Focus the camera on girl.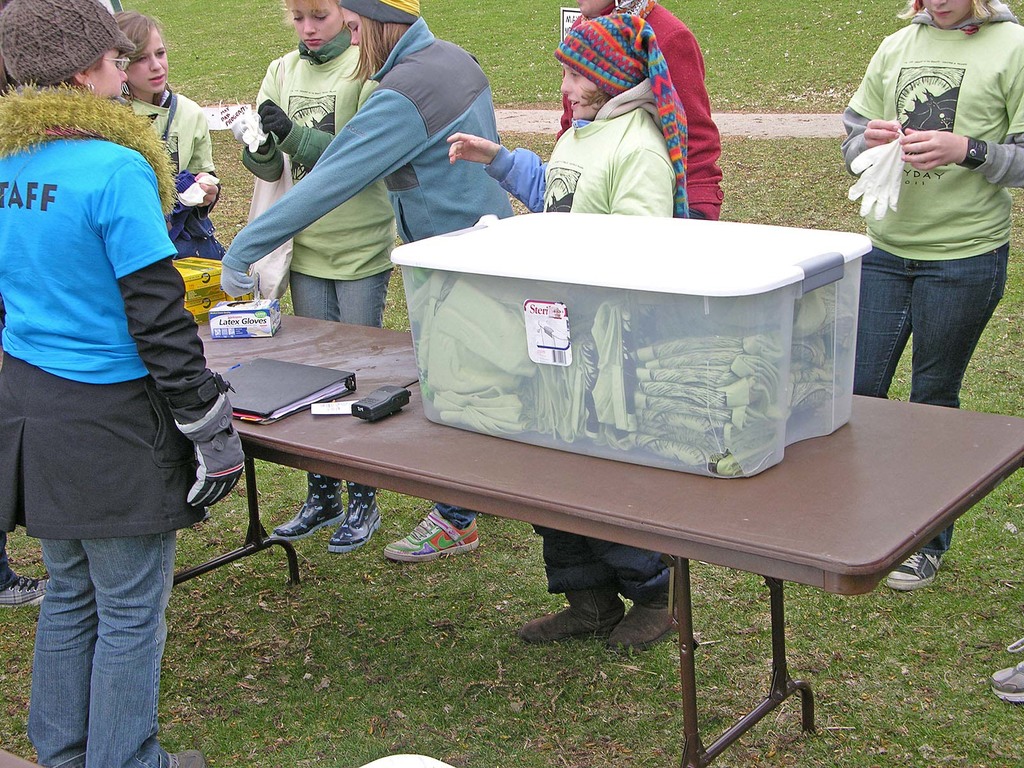
Focus region: crop(107, 7, 230, 259).
